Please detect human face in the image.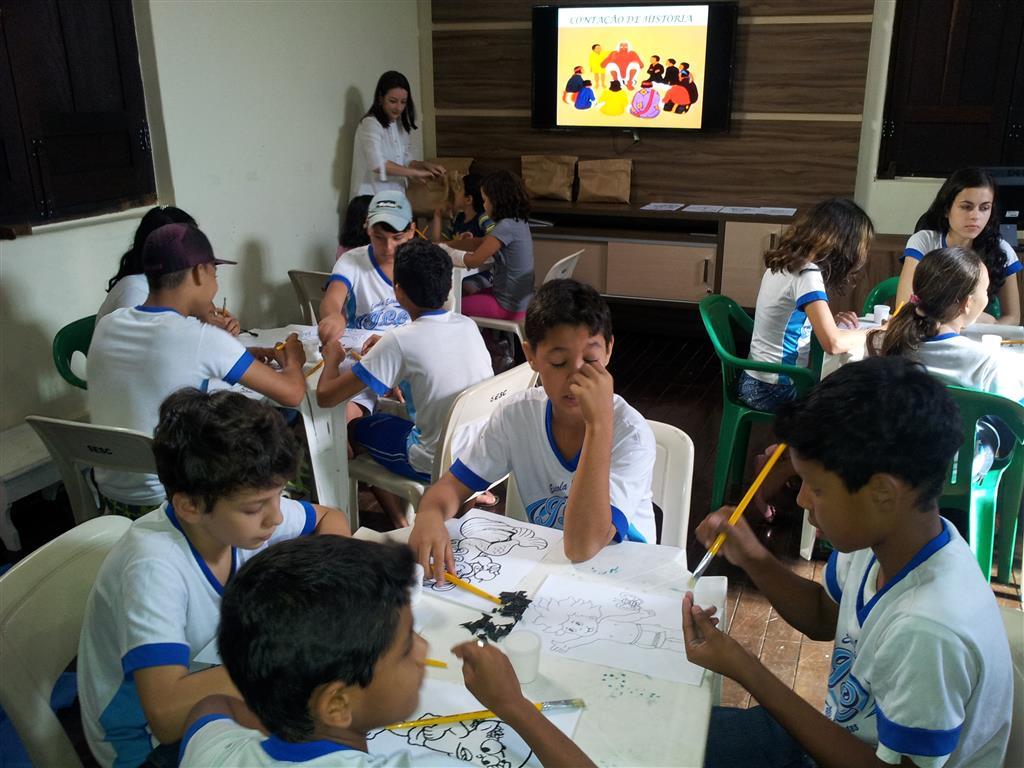
[478,185,493,221].
